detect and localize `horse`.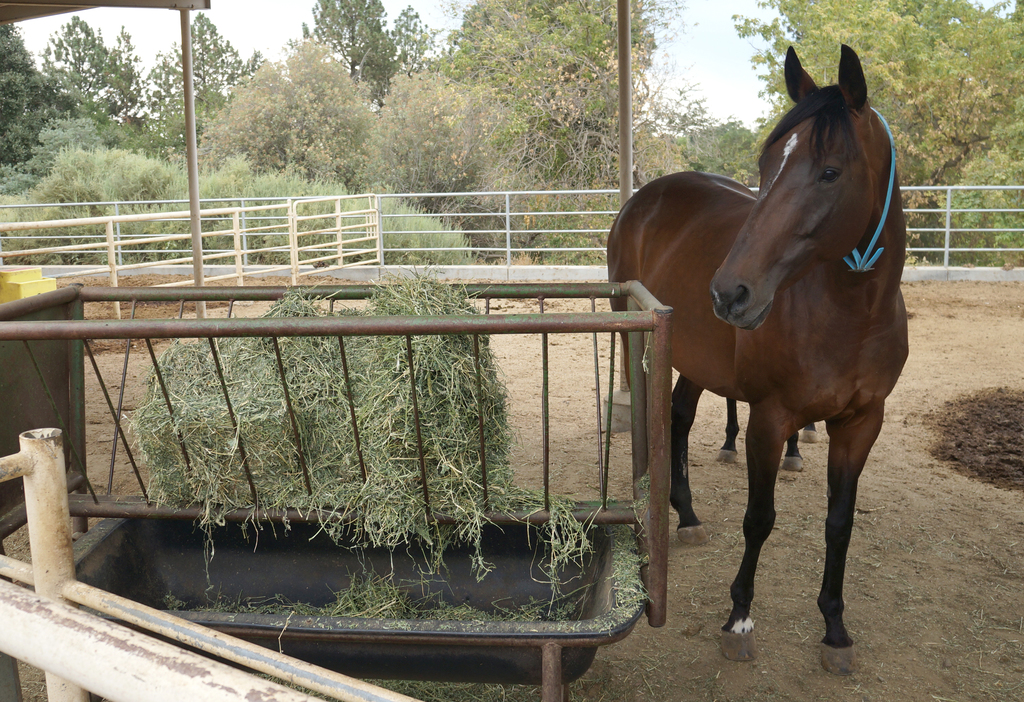
Localized at pyautogui.locateOnScreen(602, 44, 911, 679).
